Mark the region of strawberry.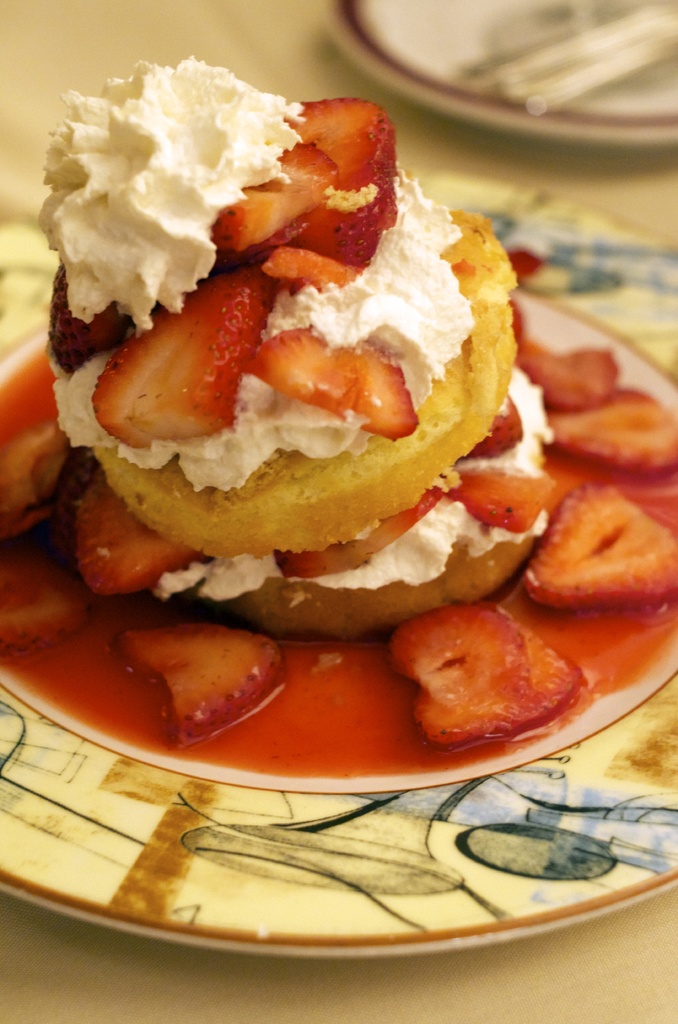
Region: l=206, t=90, r=421, b=297.
